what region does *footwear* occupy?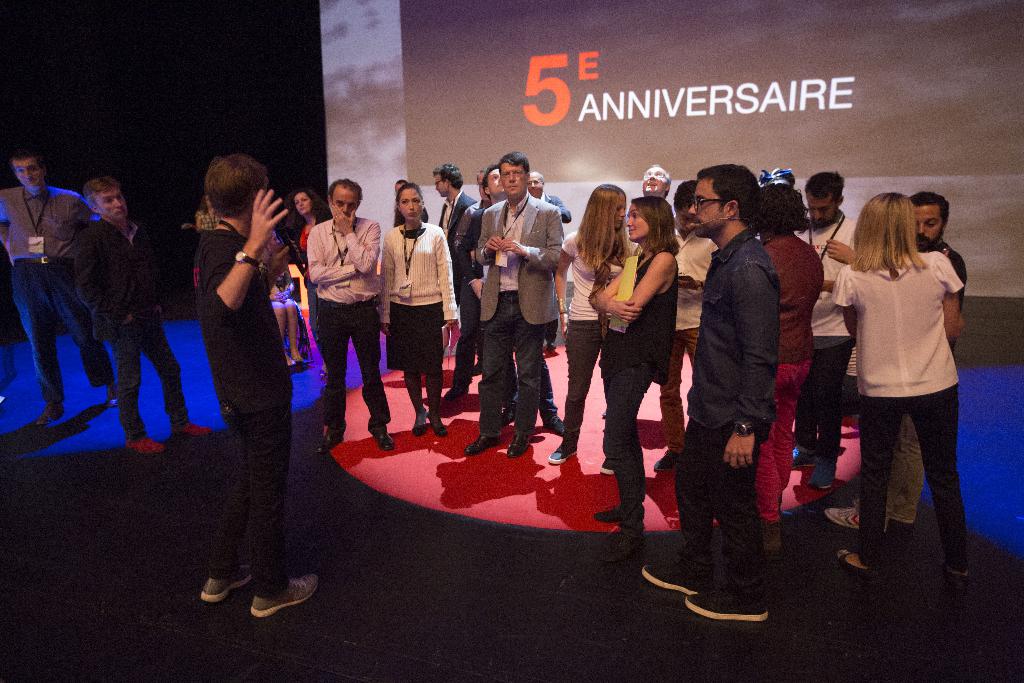
BBox(600, 458, 614, 475).
